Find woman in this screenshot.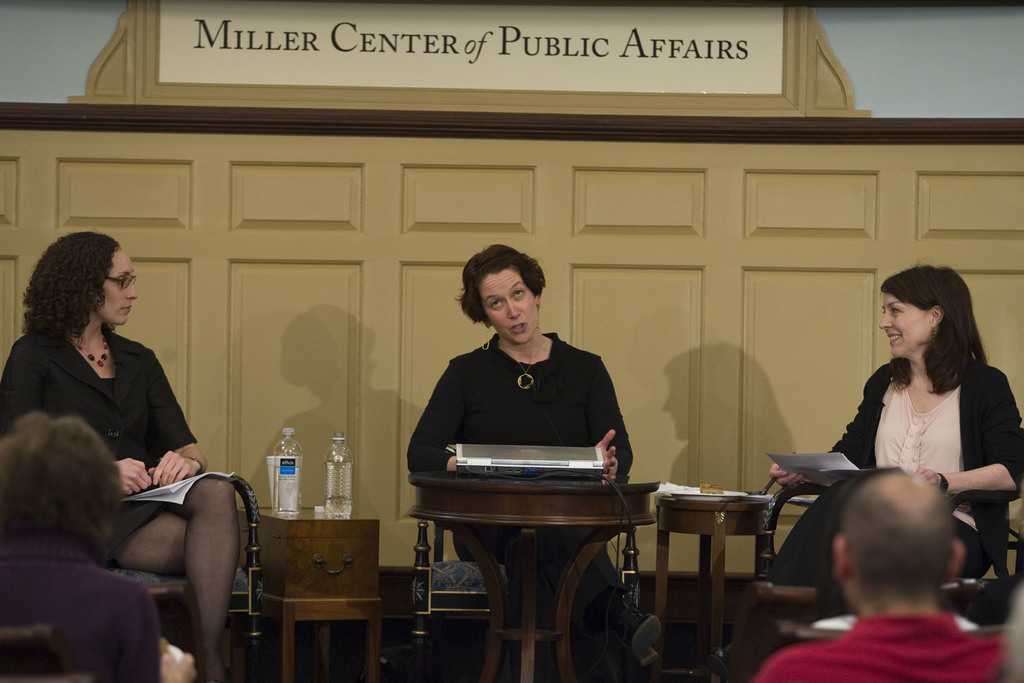
The bounding box for woman is [x1=0, y1=227, x2=244, y2=682].
